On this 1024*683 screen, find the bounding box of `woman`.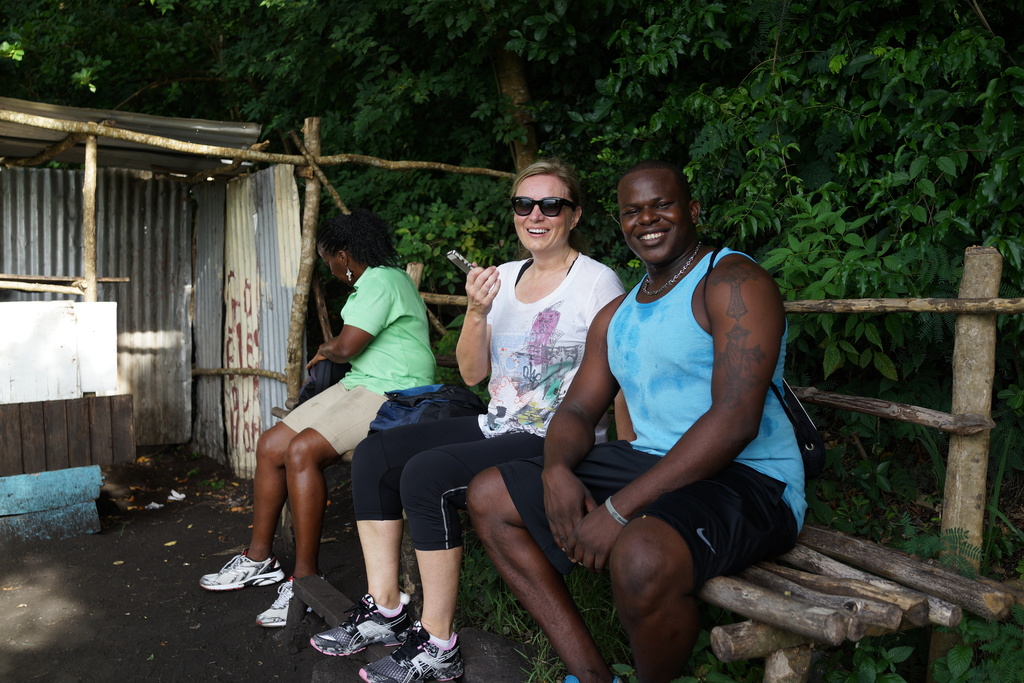
Bounding box: bbox(291, 160, 621, 682).
